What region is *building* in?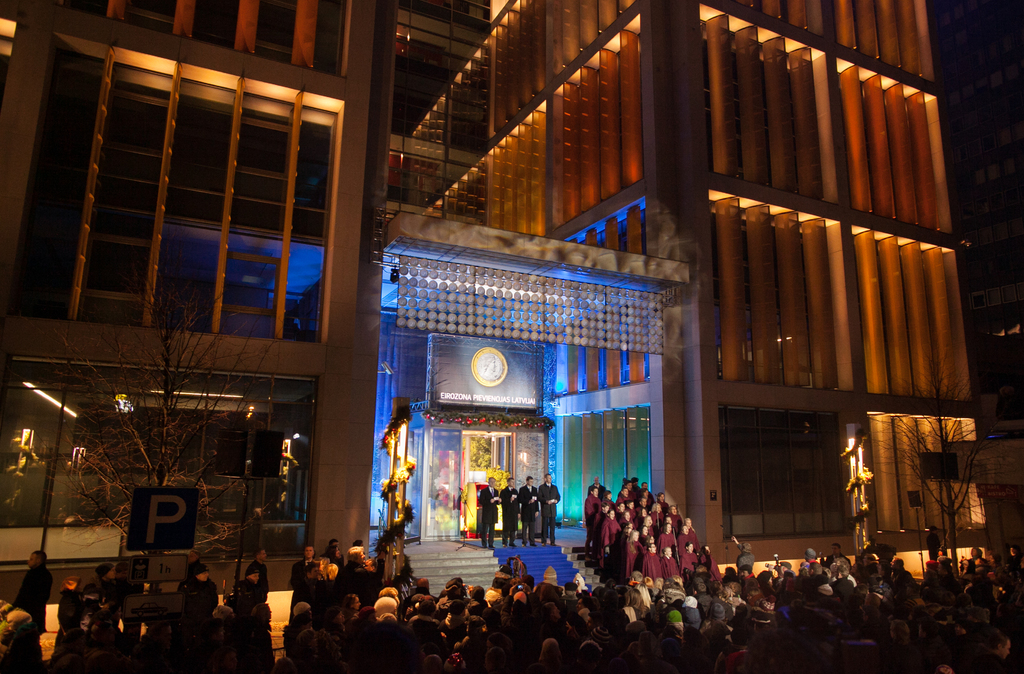
[6,6,998,596].
